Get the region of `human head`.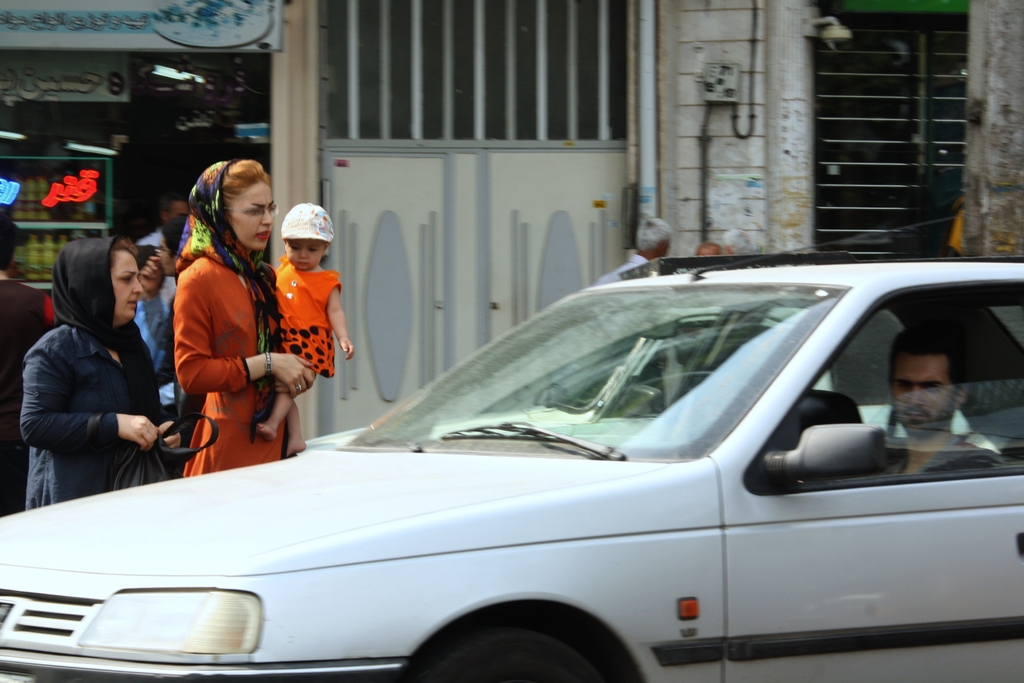
region(160, 194, 189, 217).
